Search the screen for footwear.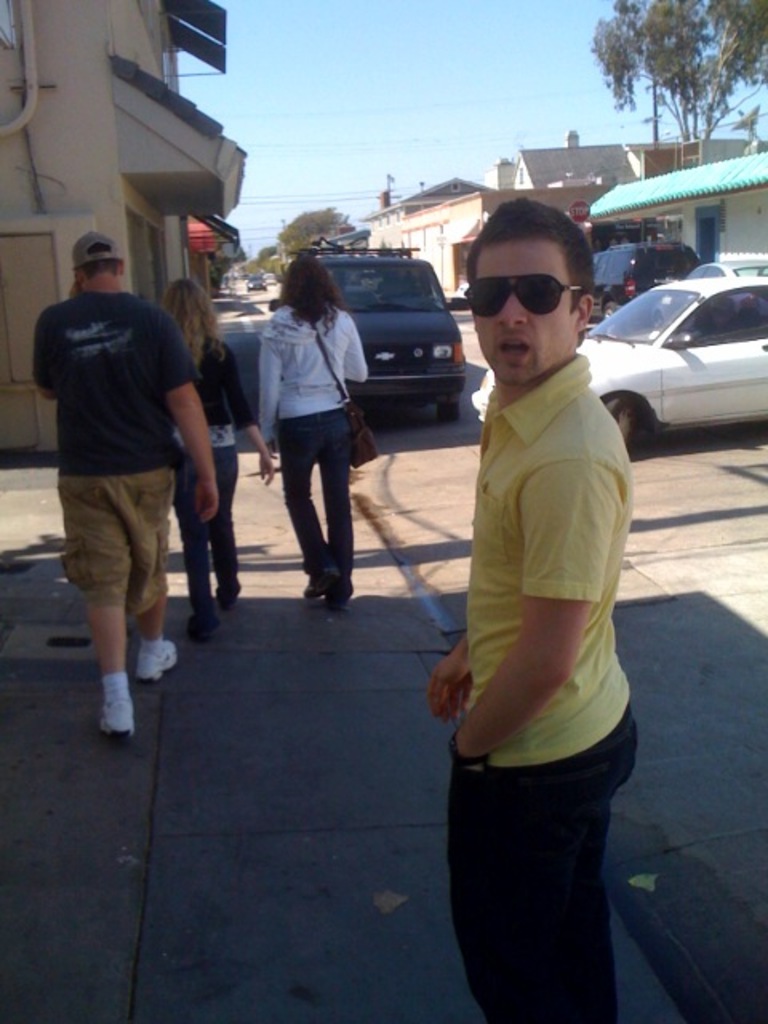
Found at select_region(304, 566, 338, 595).
